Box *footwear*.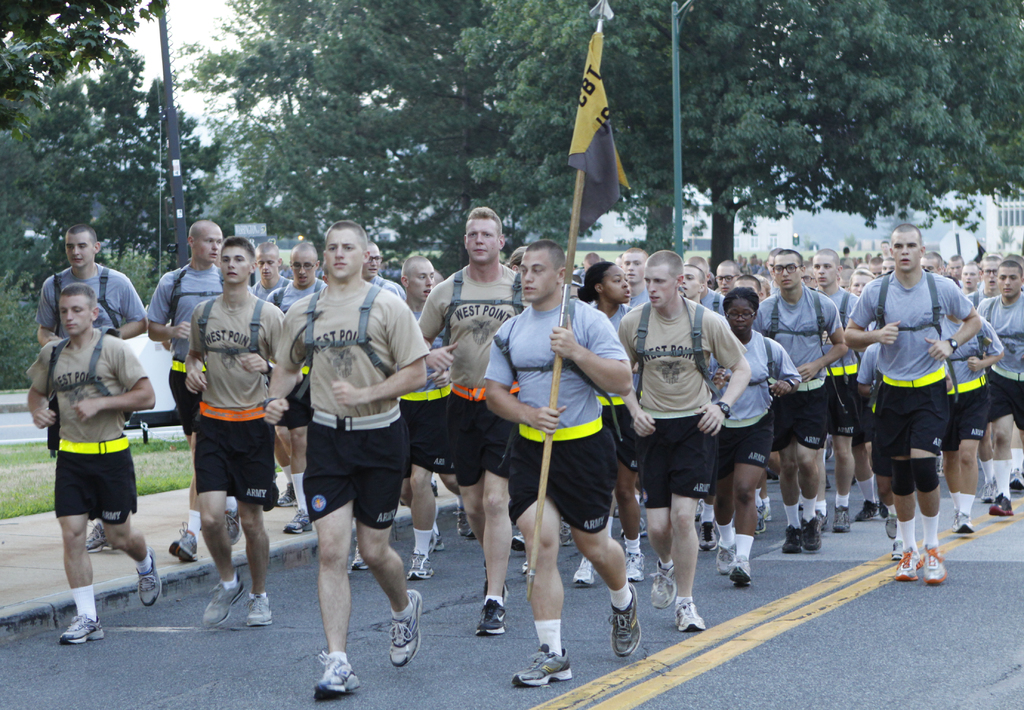
crop(951, 514, 976, 535).
